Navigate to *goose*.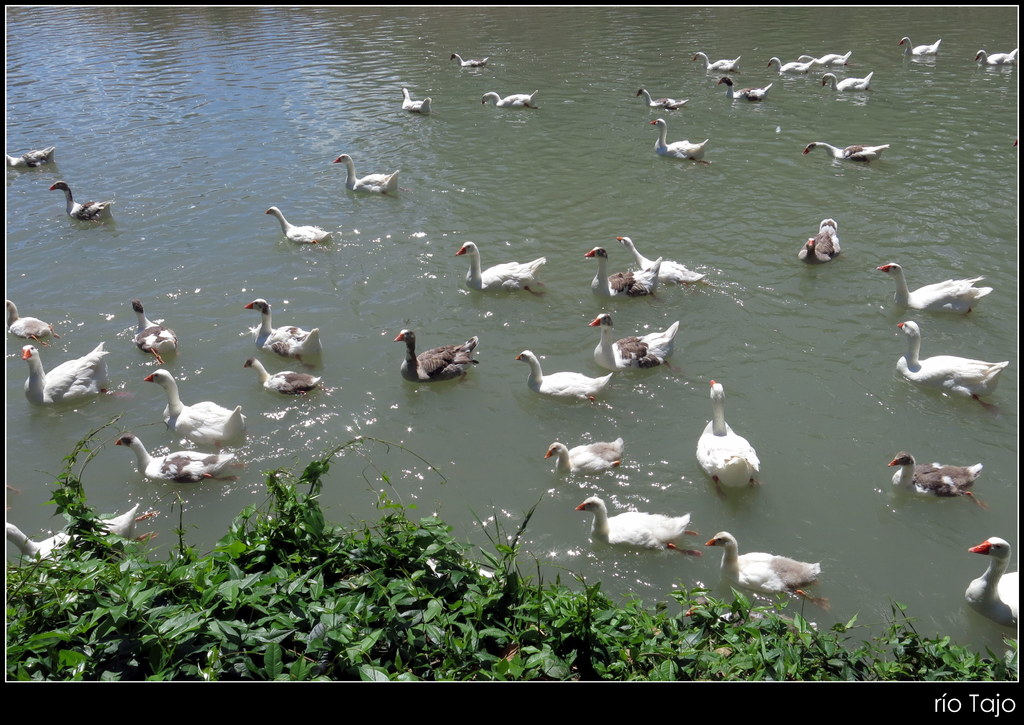
Navigation target: select_region(4, 294, 59, 346).
